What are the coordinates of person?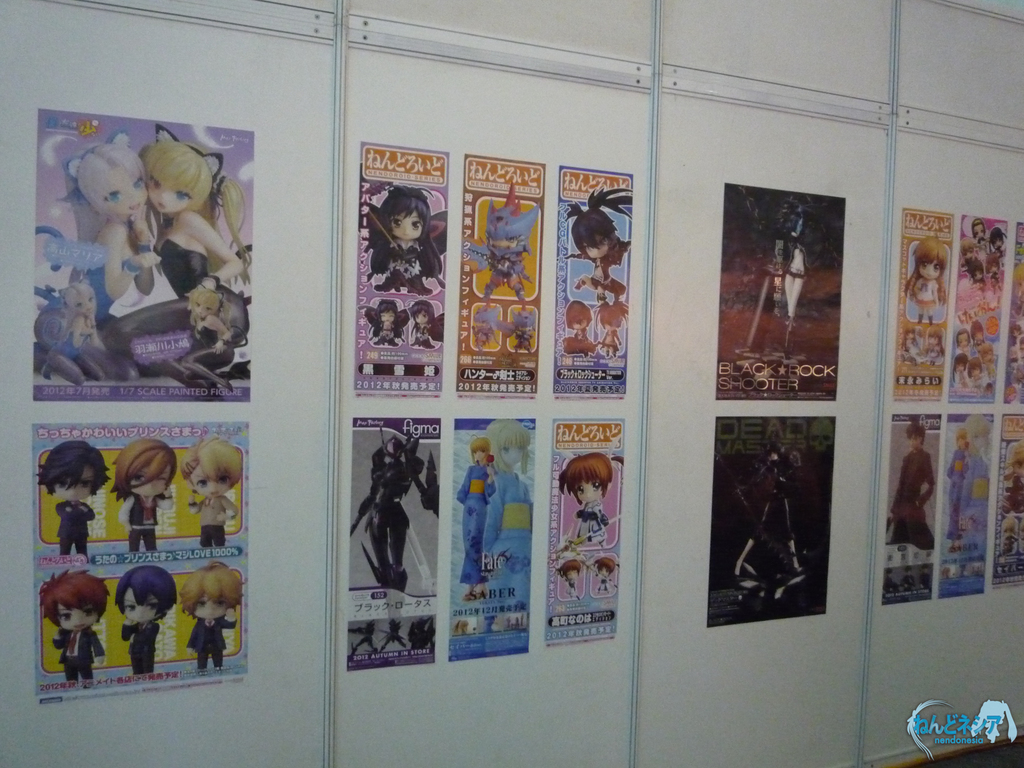
<bbox>898, 326, 920, 365</bbox>.
